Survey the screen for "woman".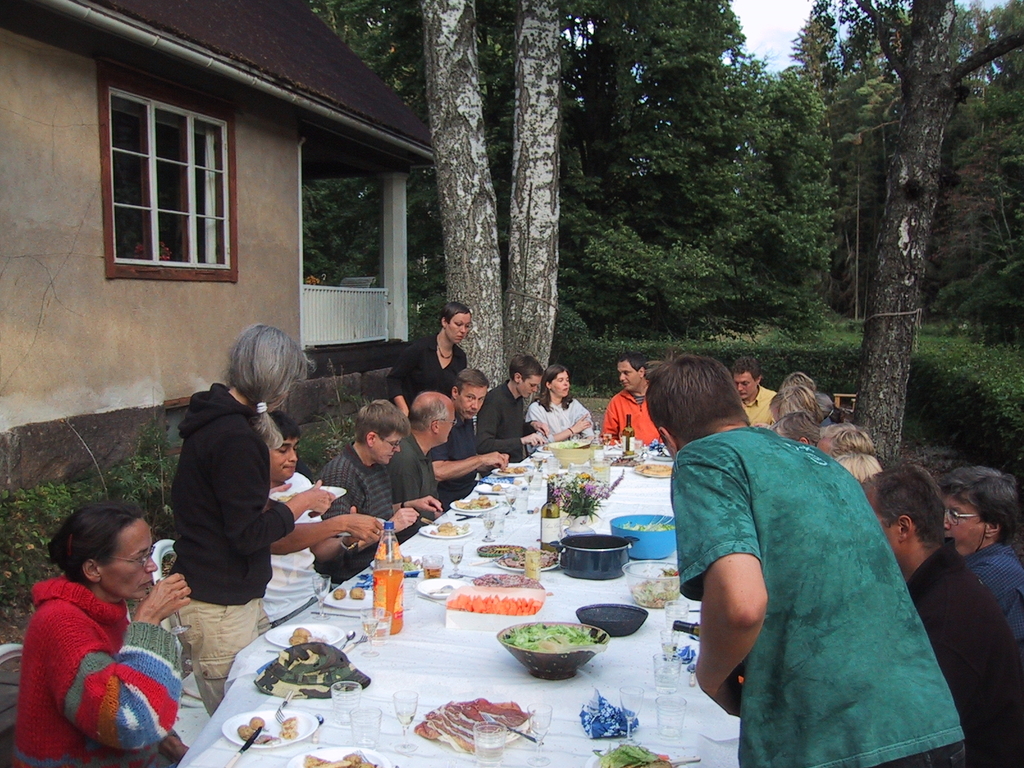
Survey found: locate(939, 468, 1023, 650).
